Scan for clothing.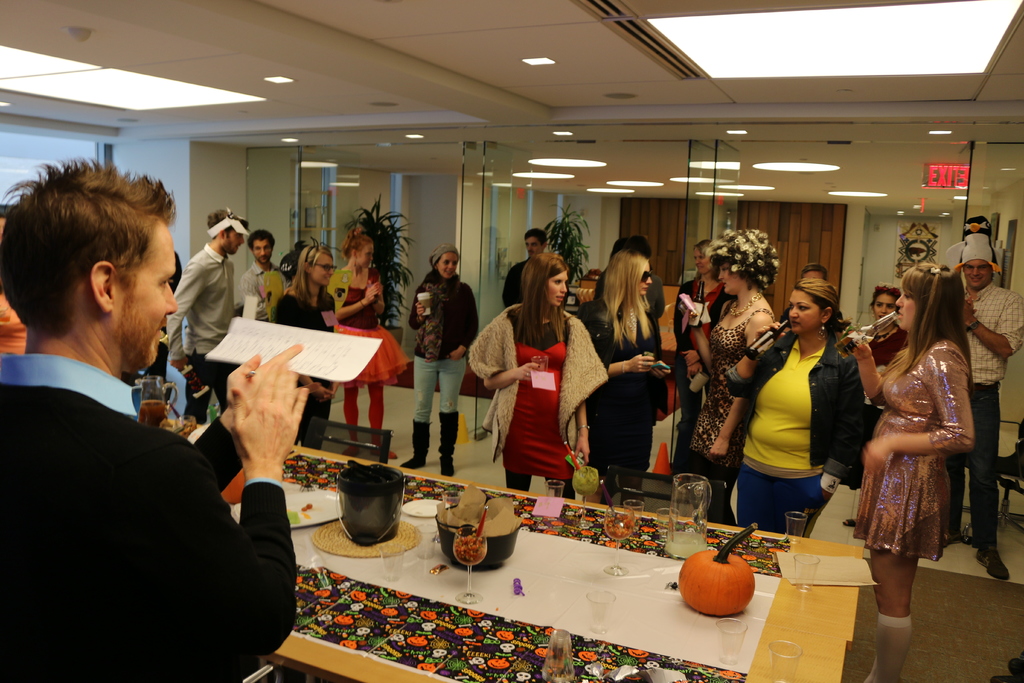
Scan result: <region>673, 277, 733, 414</region>.
